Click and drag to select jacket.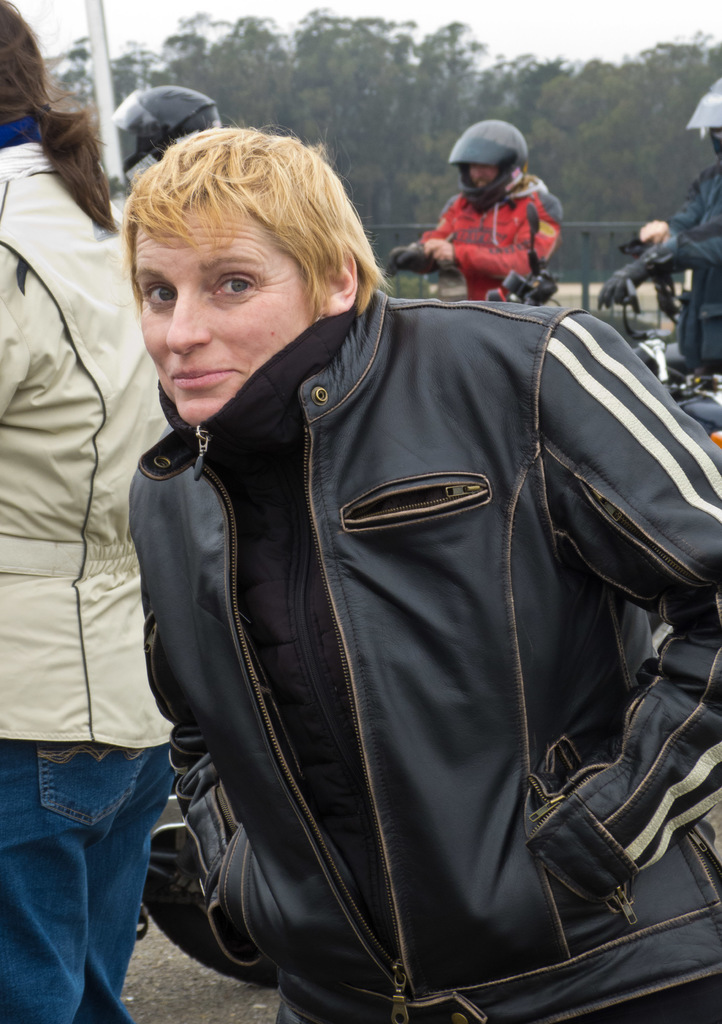
Selection: left=432, top=175, right=565, bottom=310.
